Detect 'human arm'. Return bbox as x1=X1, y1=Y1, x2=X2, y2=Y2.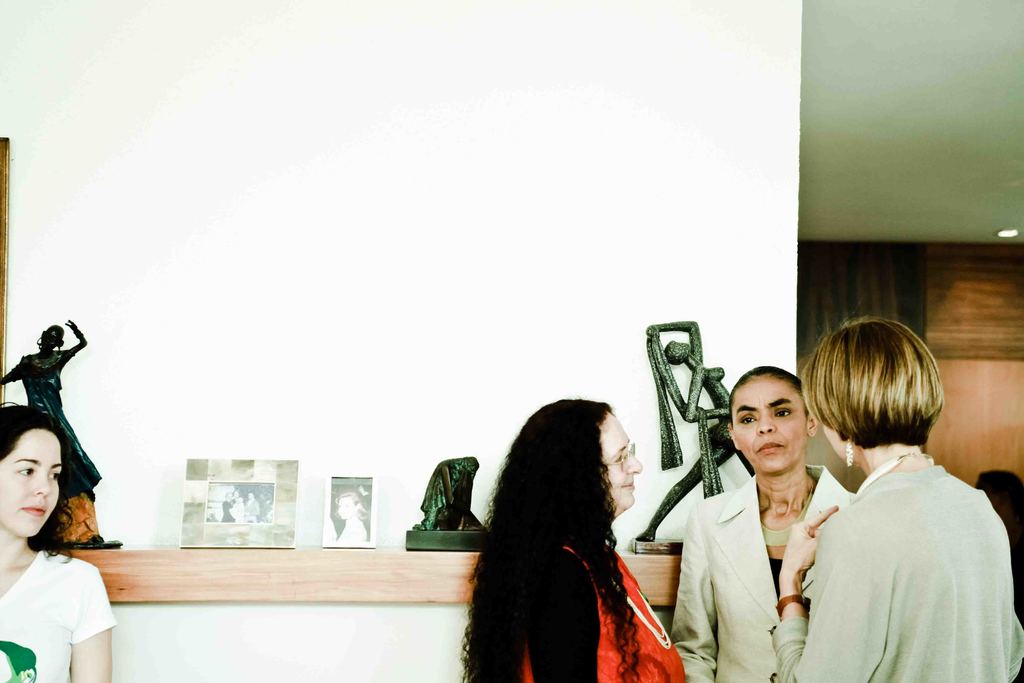
x1=664, y1=498, x2=720, y2=682.
